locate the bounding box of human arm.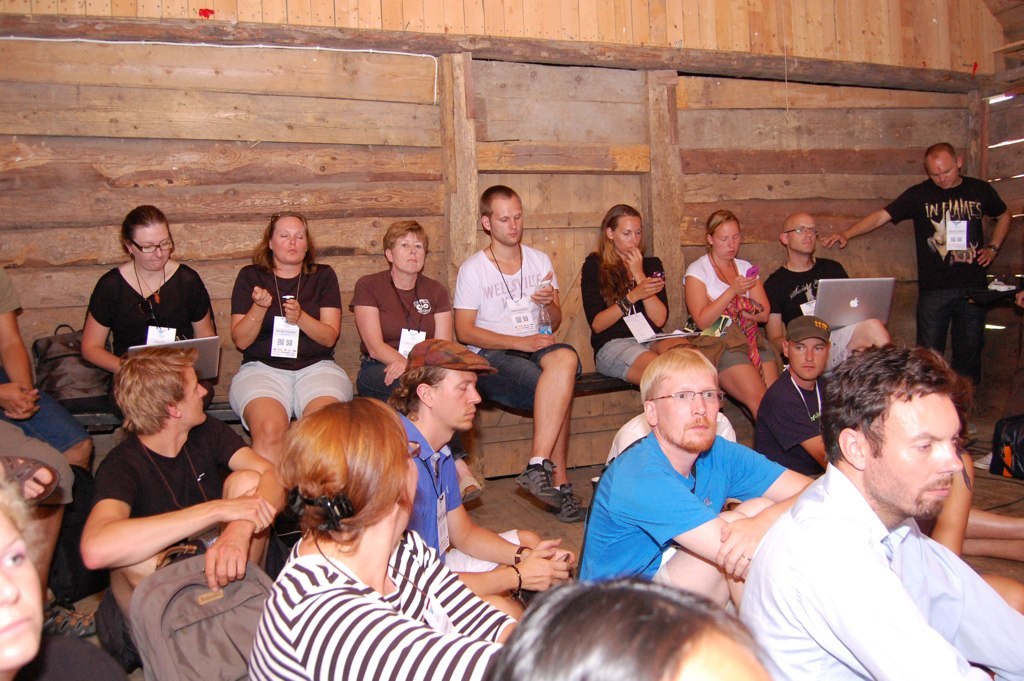
Bounding box: (x1=203, y1=410, x2=291, y2=595).
